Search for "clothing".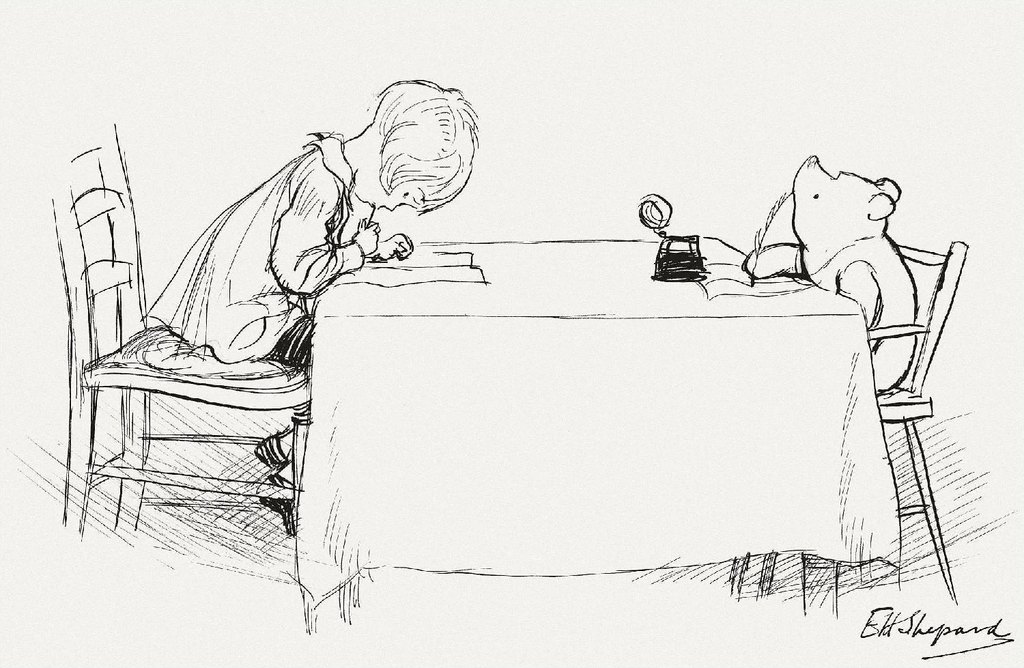
Found at <bbox>810, 232, 918, 395</bbox>.
